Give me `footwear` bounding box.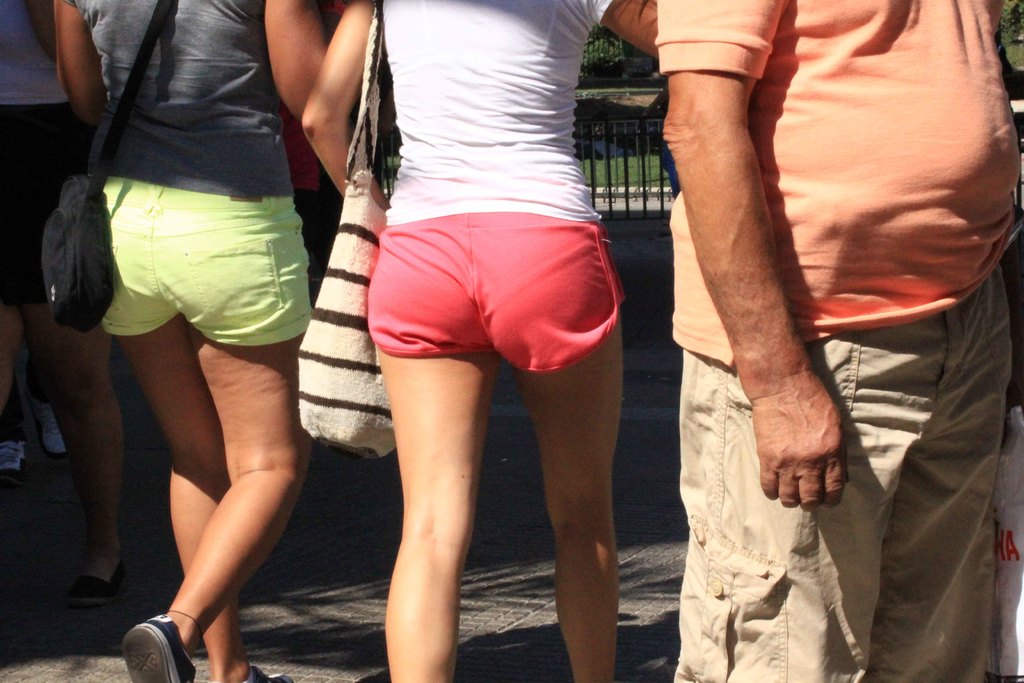
[0, 443, 24, 479].
